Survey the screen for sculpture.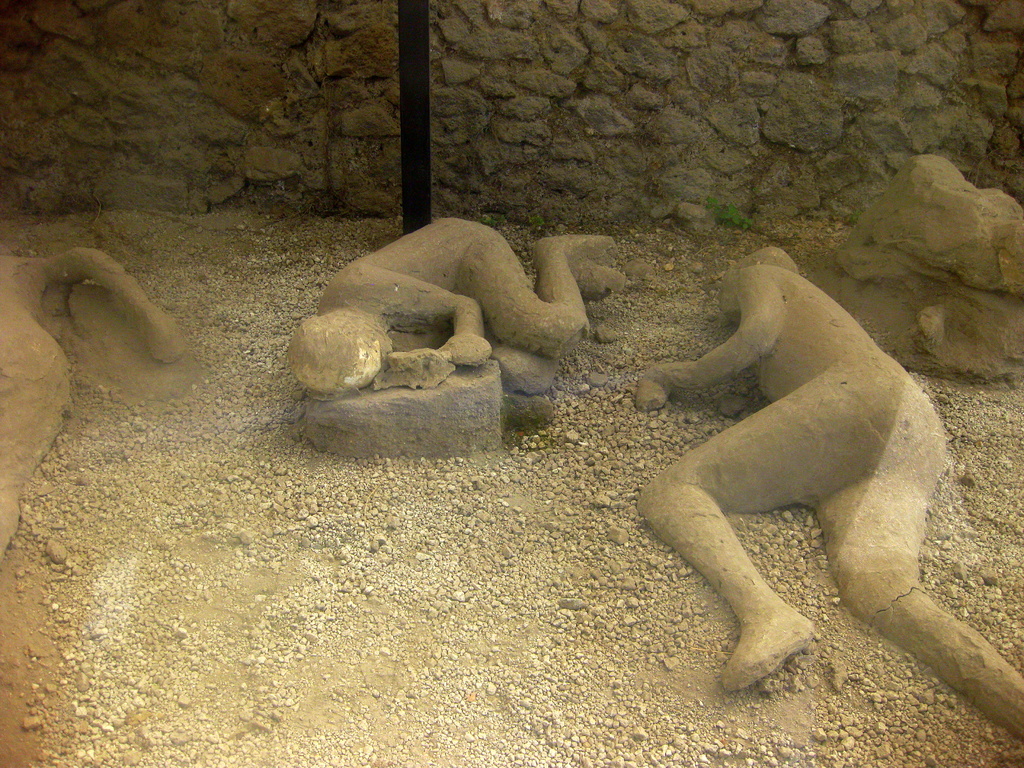
Survey found: Rect(633, 244, 1023, 737).
